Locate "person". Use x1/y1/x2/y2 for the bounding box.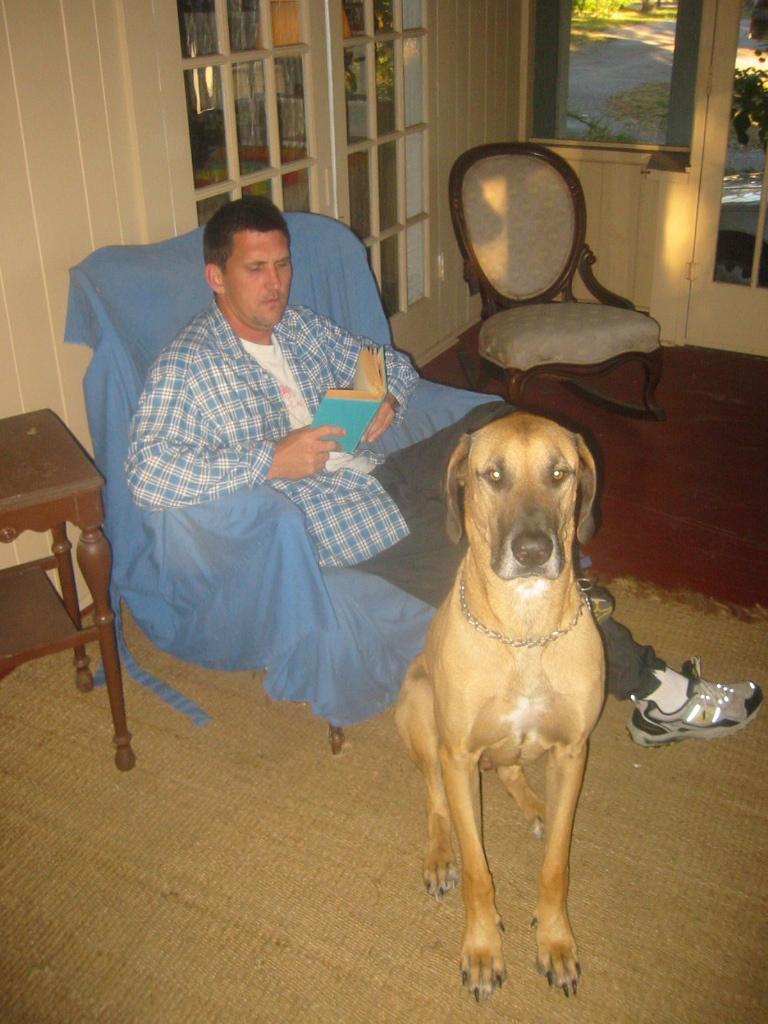
128/195/764/744.
